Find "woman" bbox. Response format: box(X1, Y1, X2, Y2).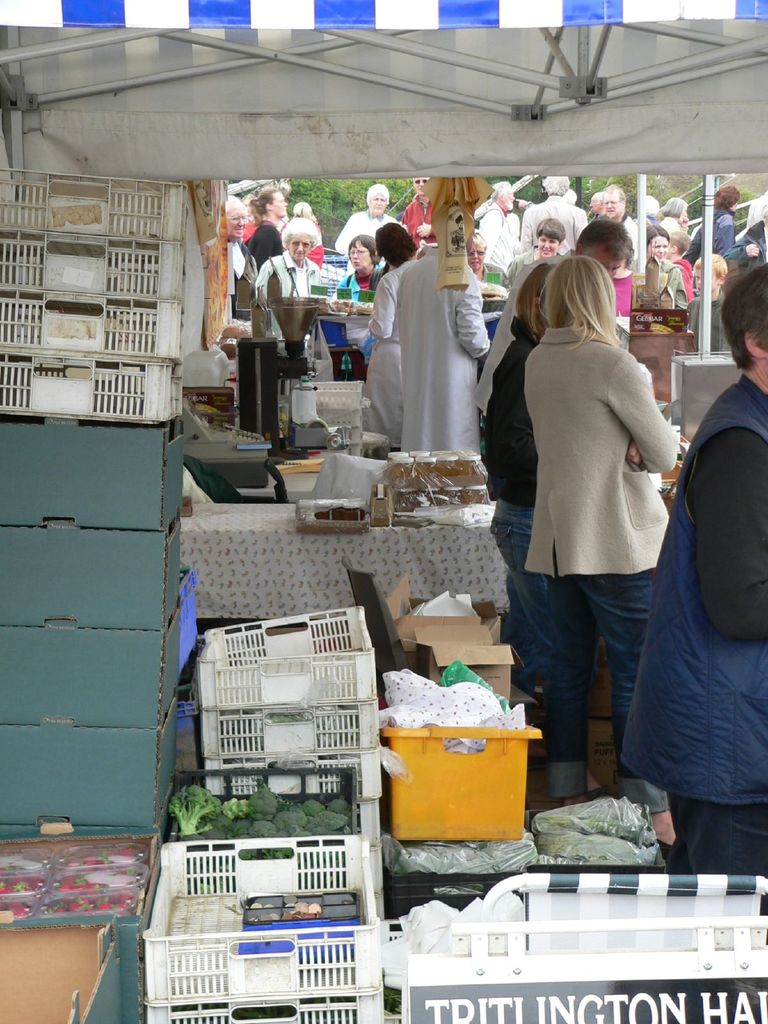
box(333, 234, 384, 306).
